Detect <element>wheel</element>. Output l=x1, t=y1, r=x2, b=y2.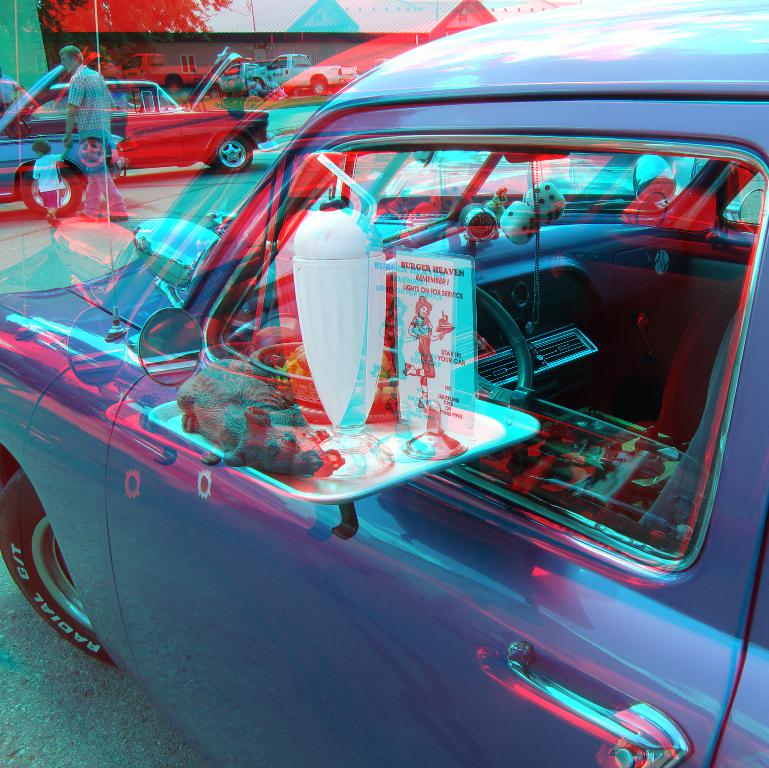
l=0, t=465, r=133, b=673.
